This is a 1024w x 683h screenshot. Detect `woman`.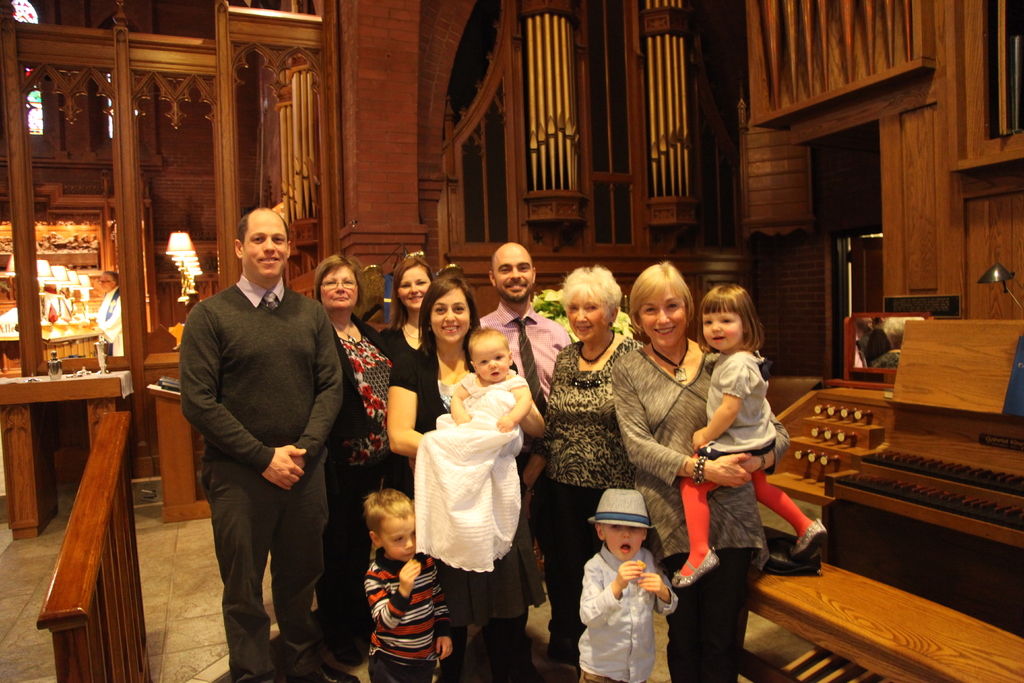
region(376, 267, 552, 682).
